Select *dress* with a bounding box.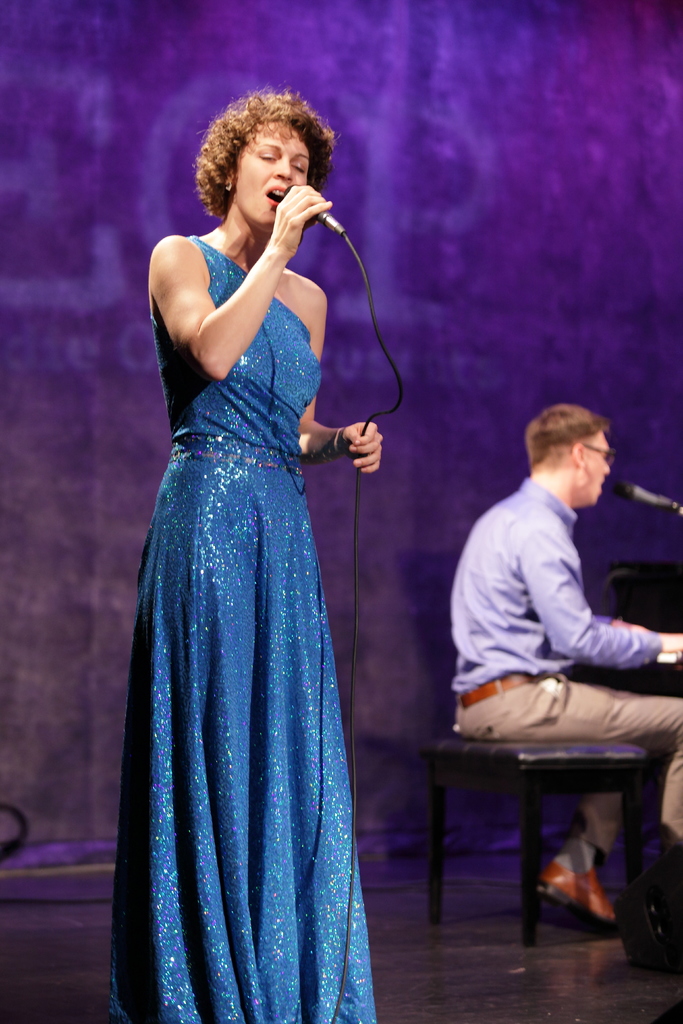
111:232:377:1023.
